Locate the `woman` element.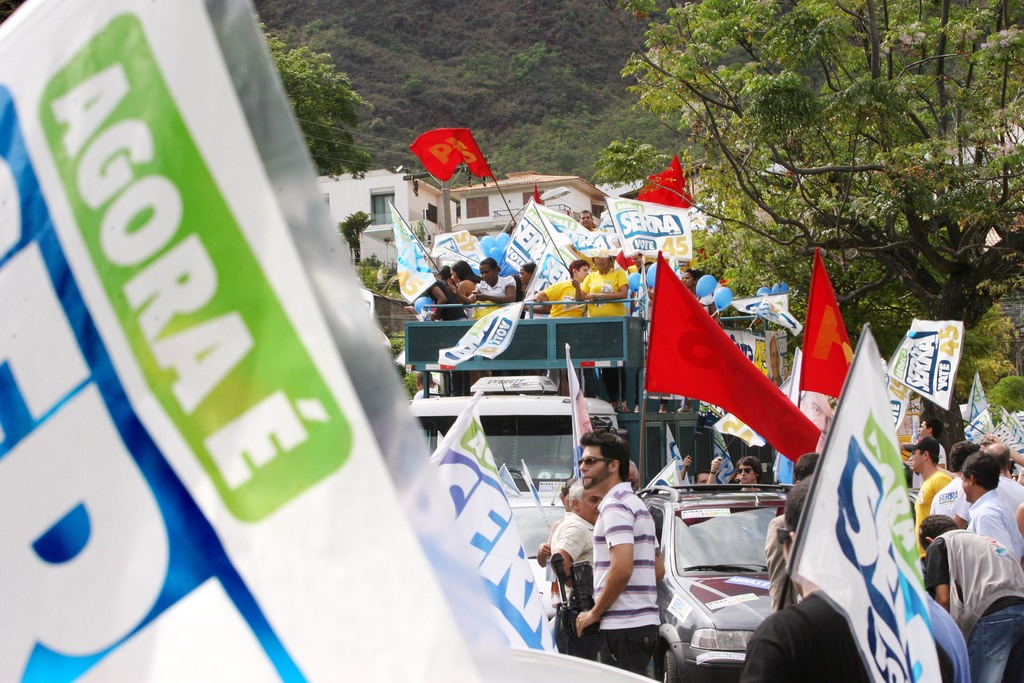
Element bbox: (left=517, top=261, right=550, bottom=319).
